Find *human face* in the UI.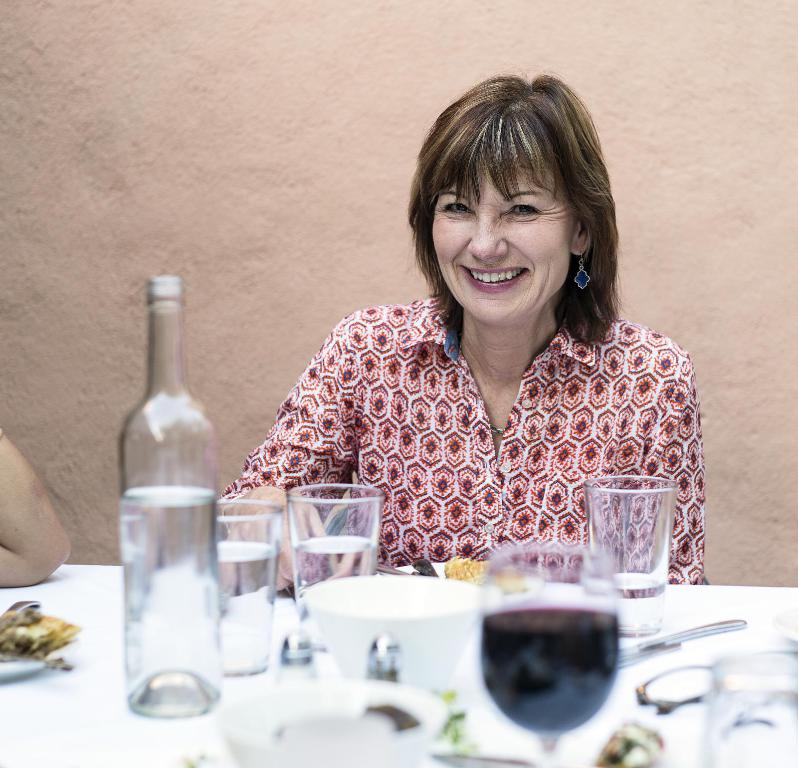
UI element at (433, 161, 579, 325).
